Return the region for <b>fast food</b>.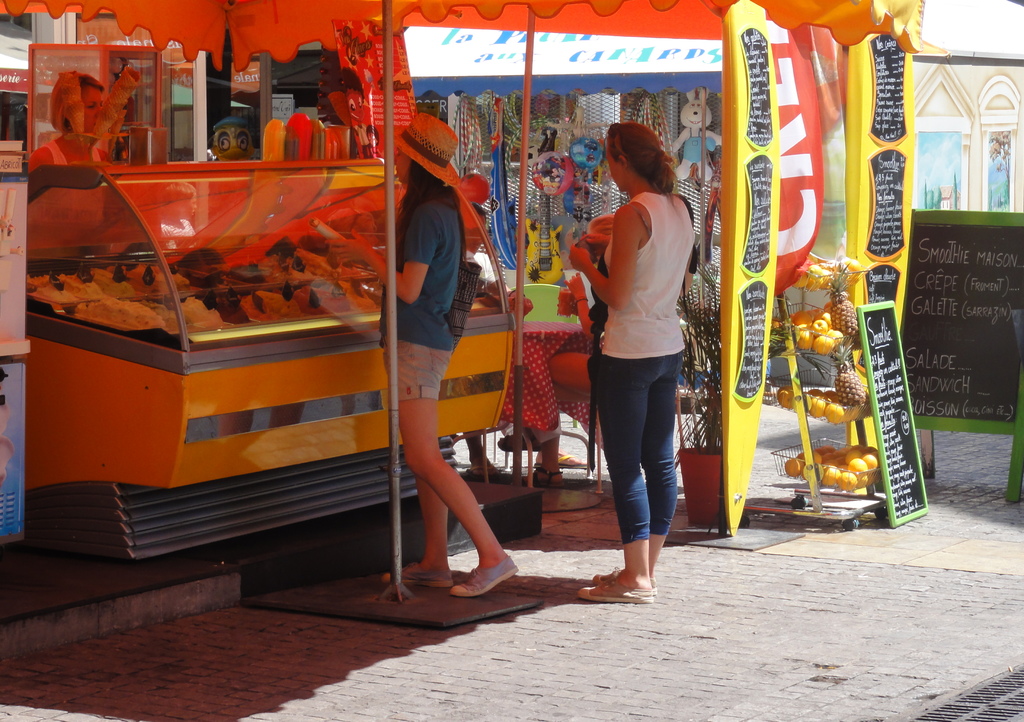
(22,261,132,304).
